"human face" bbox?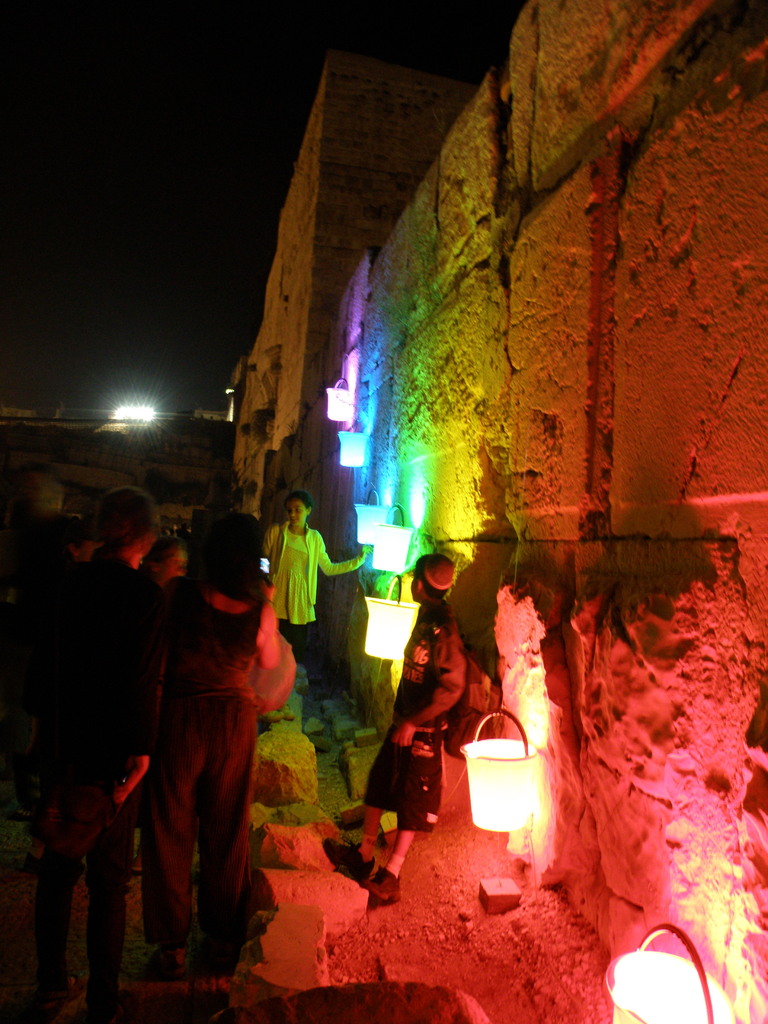
locate(165, 540, 186, 575)
